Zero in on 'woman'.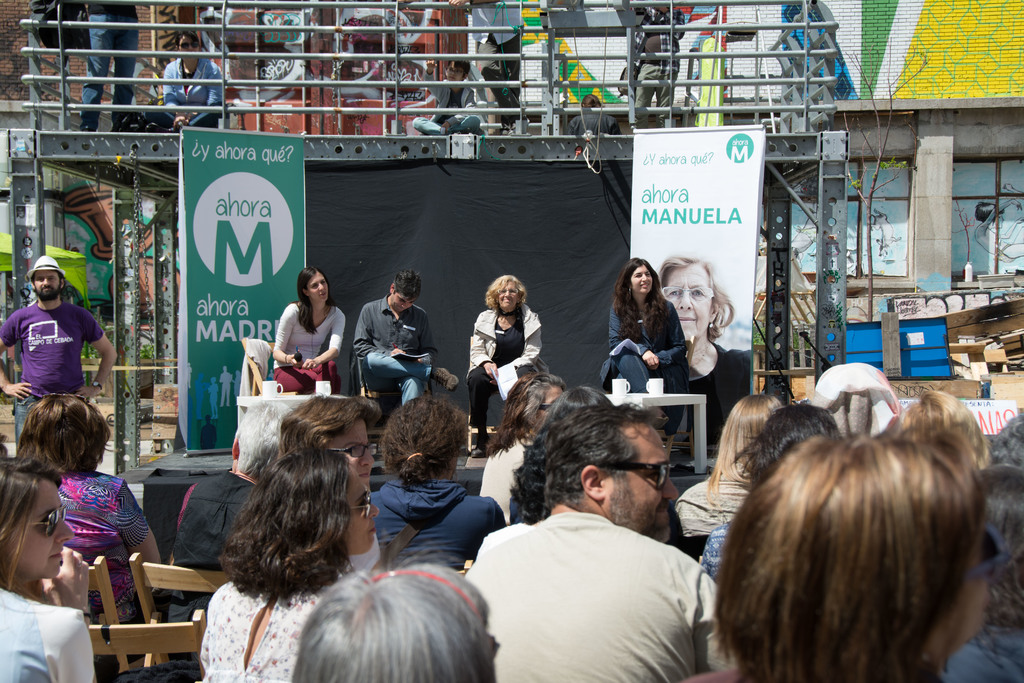
Zeroed in: [left=468, top=273, right=551, bottom=456].
